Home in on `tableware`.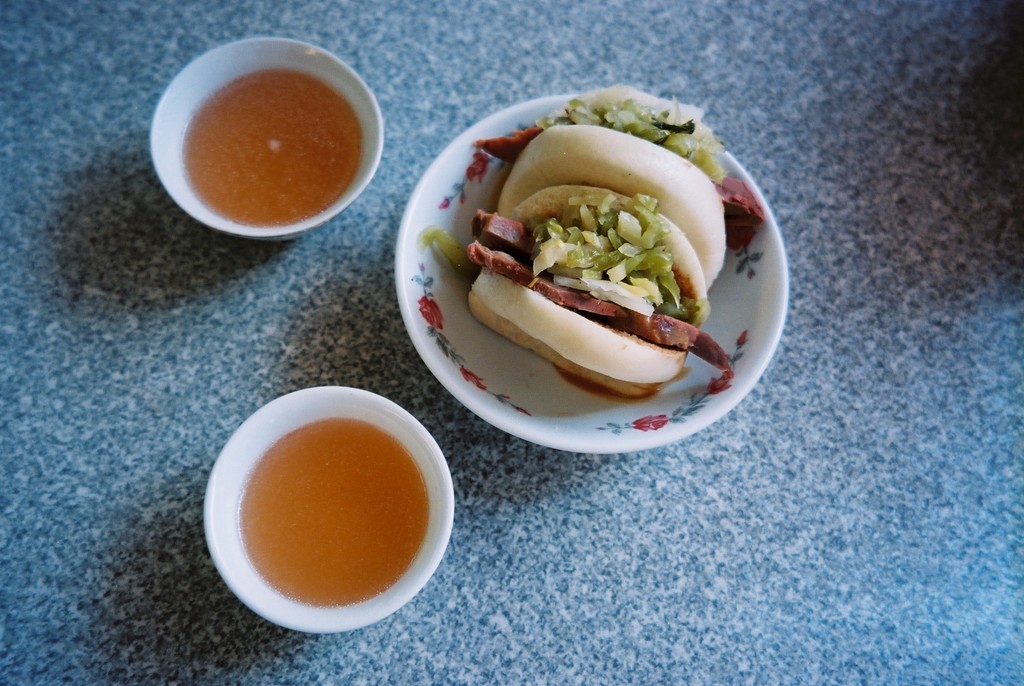
Homed in at 394, 80, 788, 461.
